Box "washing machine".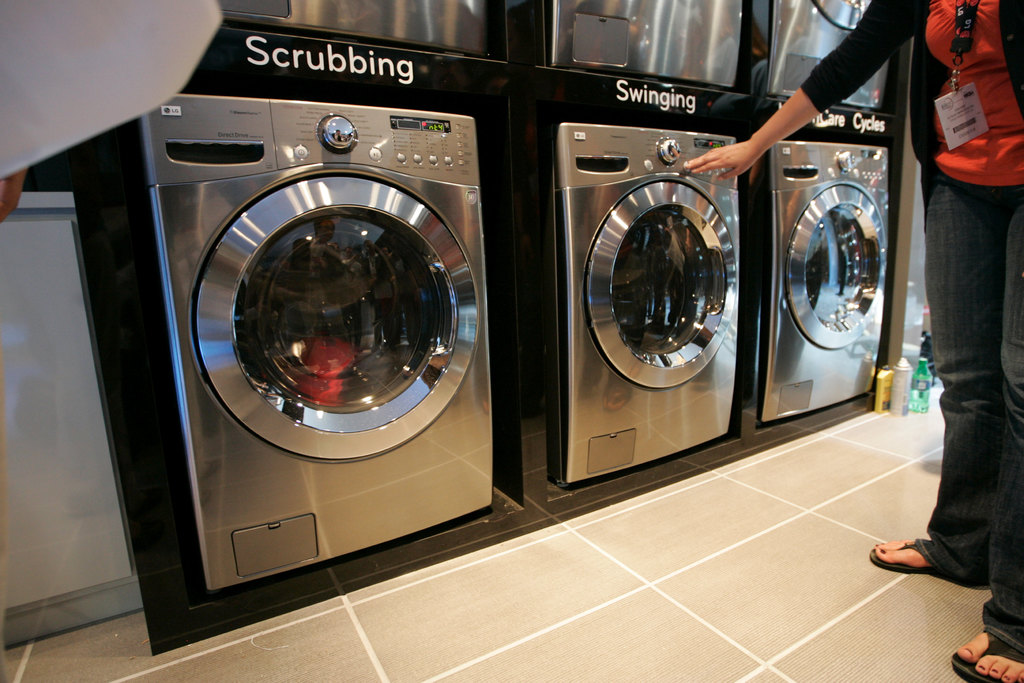
{"left": 756, "top": 139, "right": 894, "bottom": 424}.
